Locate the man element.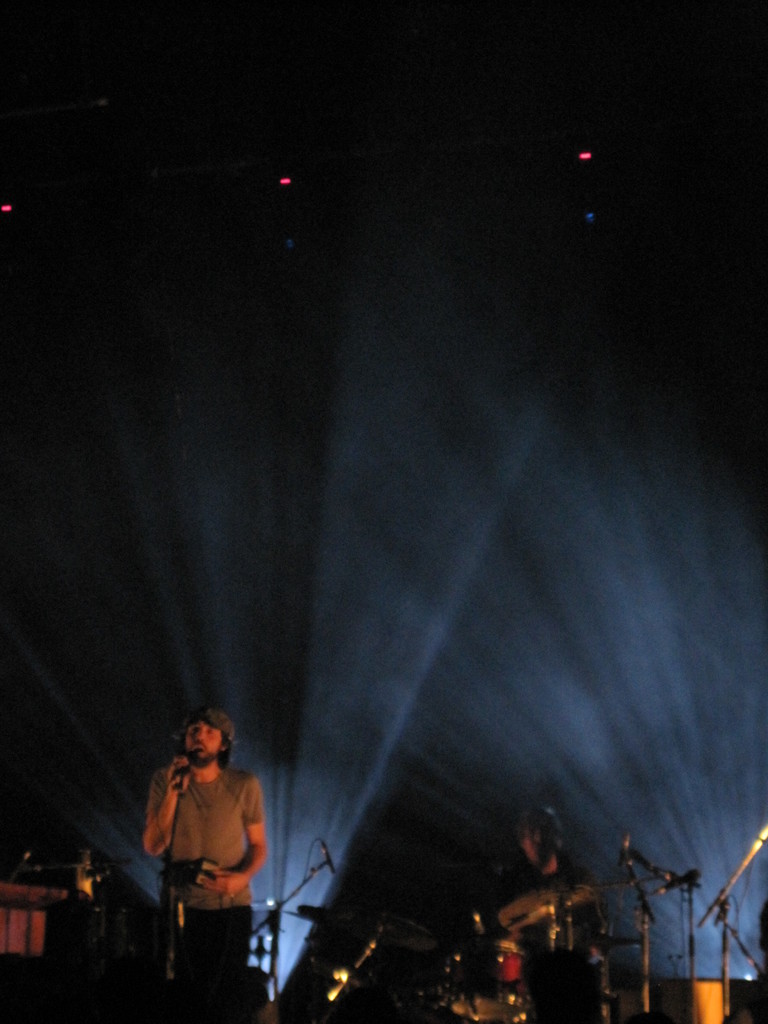
Element bbox: x1=130 y1=701 x2=287 y2=979.
